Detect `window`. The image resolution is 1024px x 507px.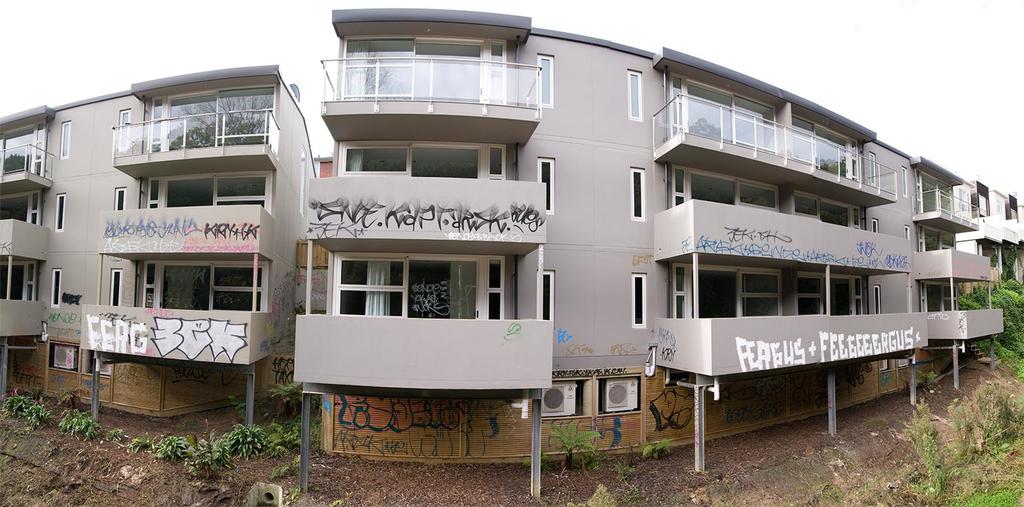
detection(60, 120, 70, 159).
